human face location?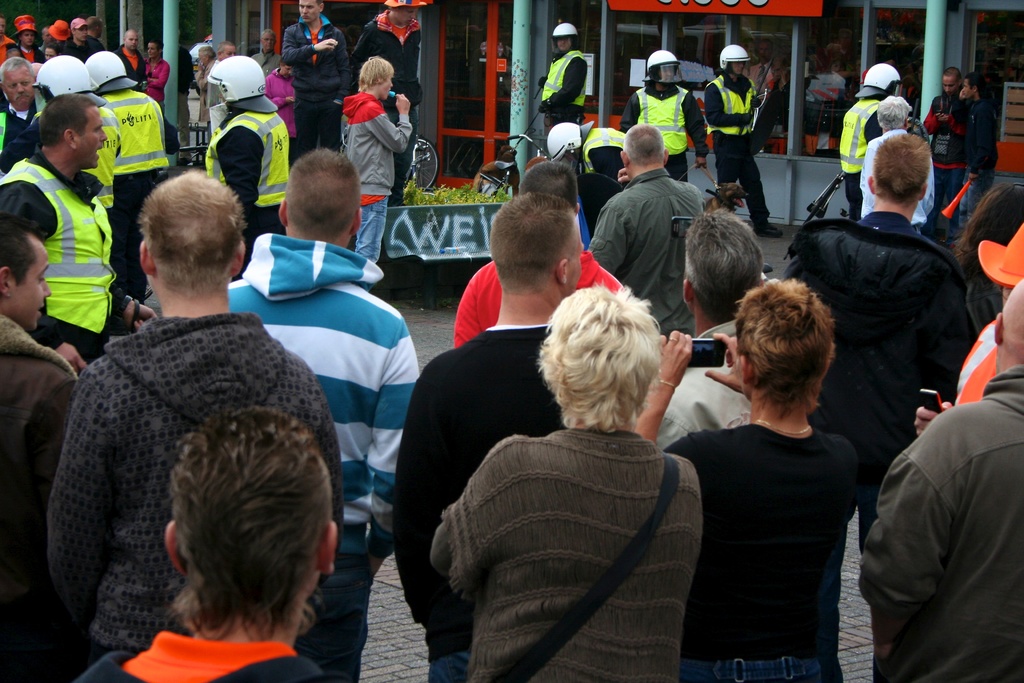
[261, 37, 273, 49]
